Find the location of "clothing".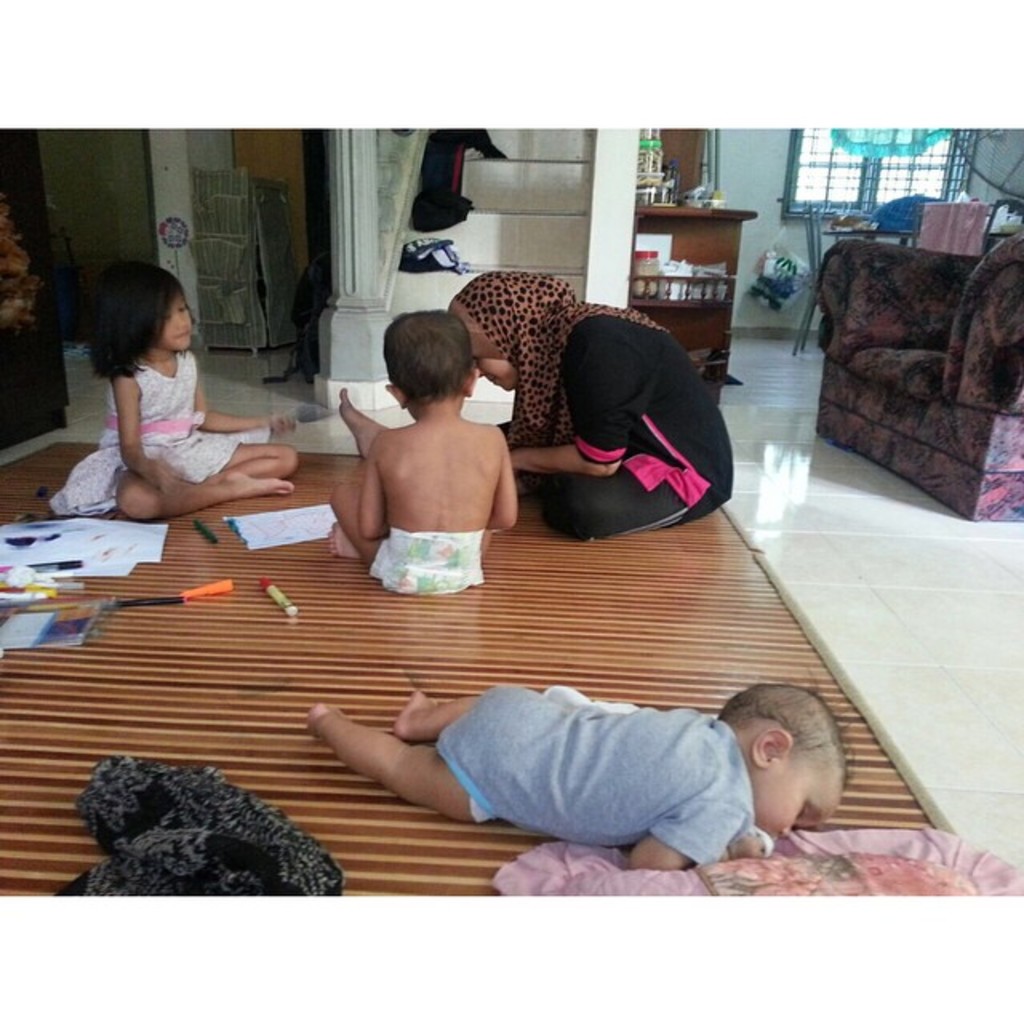
Location: pyautogui.locateOnScreen(56, 352, 242, 514).
